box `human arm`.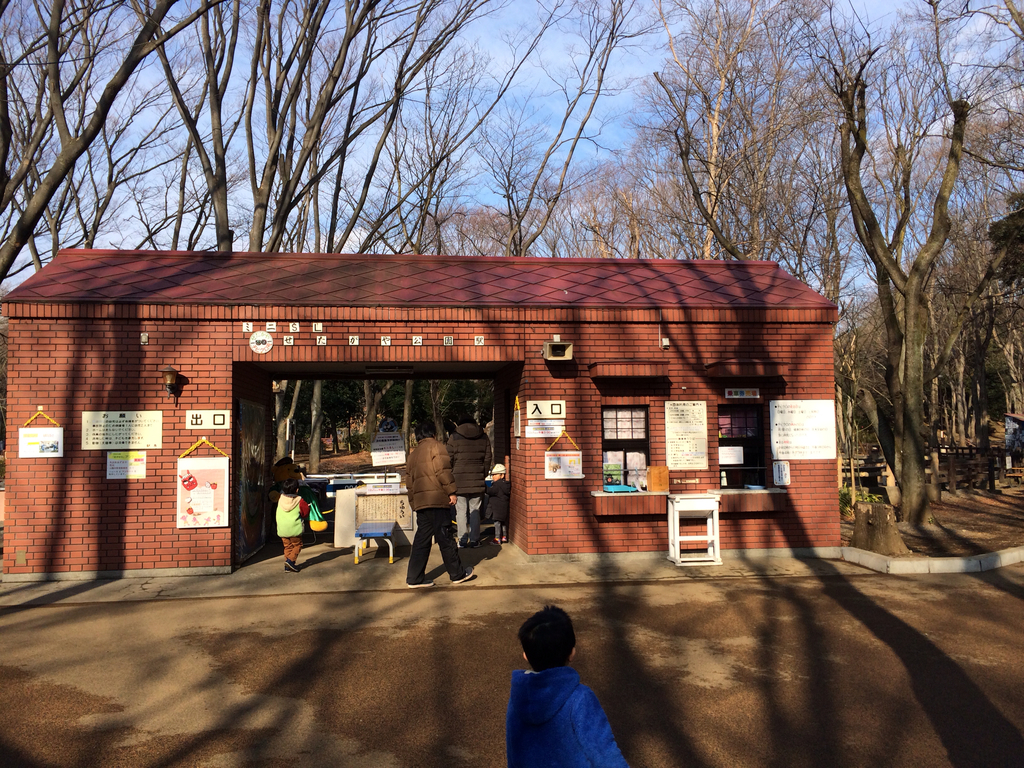
572, 688, 633, 767.
